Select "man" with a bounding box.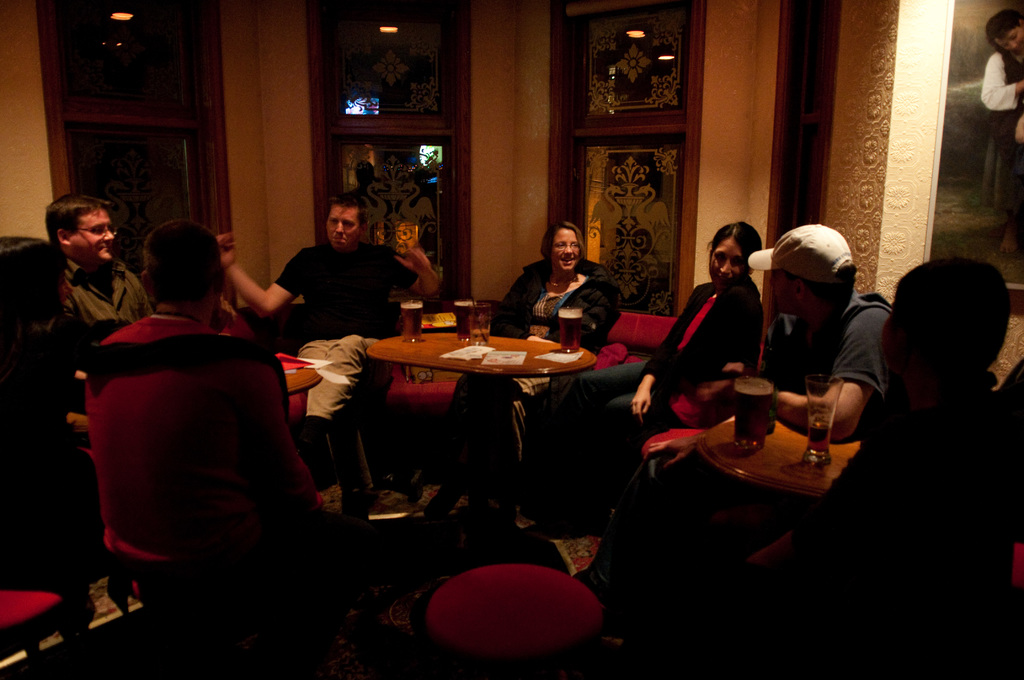
<bbox>99, 215, 253, 343</bbox>.
